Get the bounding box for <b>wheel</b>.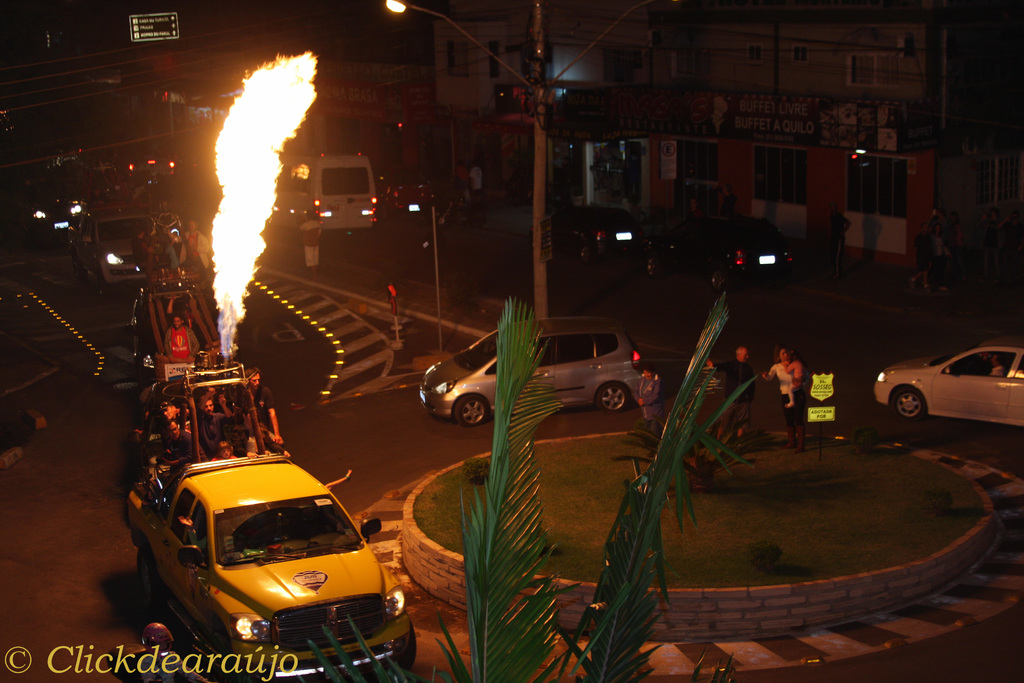
[136, 544, 161, 600].
